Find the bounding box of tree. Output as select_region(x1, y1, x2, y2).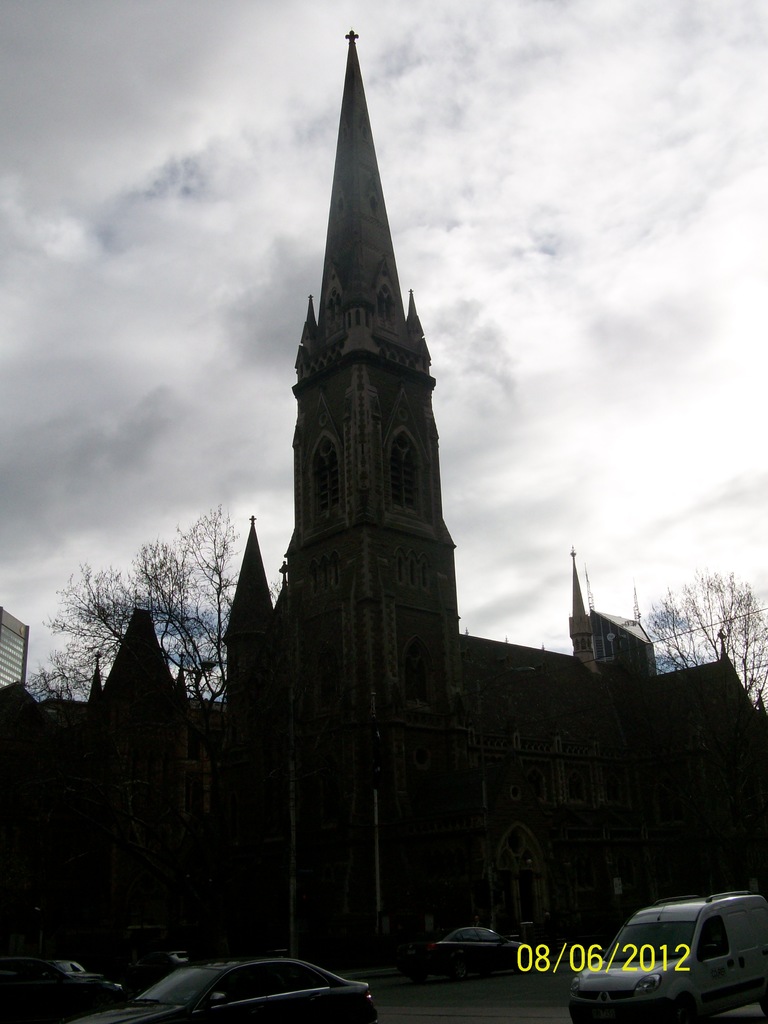
select_region(46, 515, 236, 700).
